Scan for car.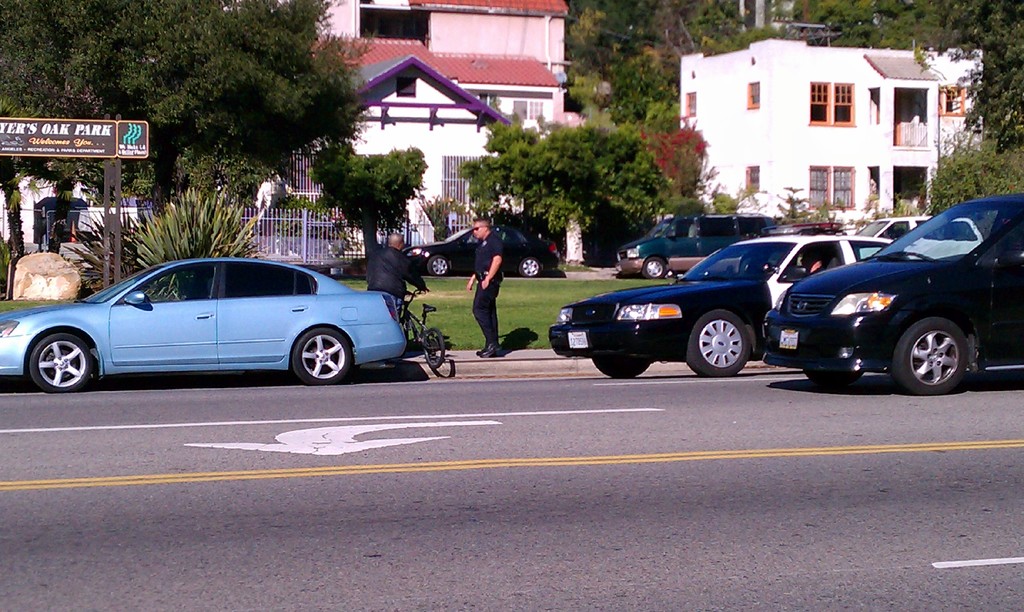
Scan result: (left=756, top=192, right=1023, bottom=395).
